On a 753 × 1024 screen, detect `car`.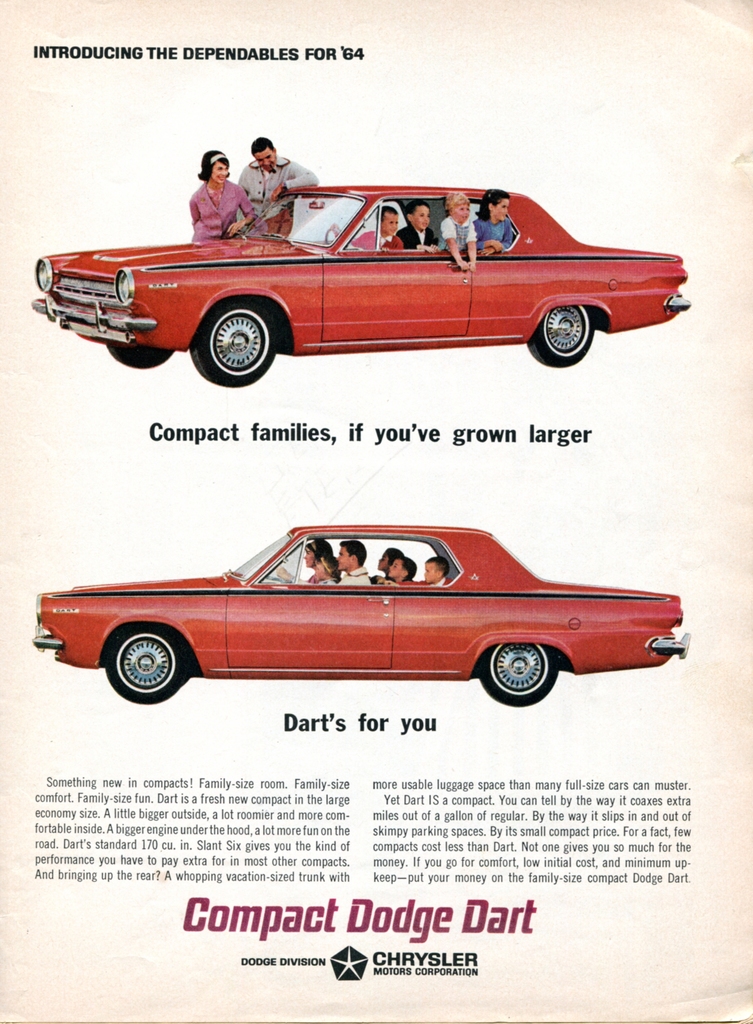
(x1=28, y1=182, x2=690, y2=387).
